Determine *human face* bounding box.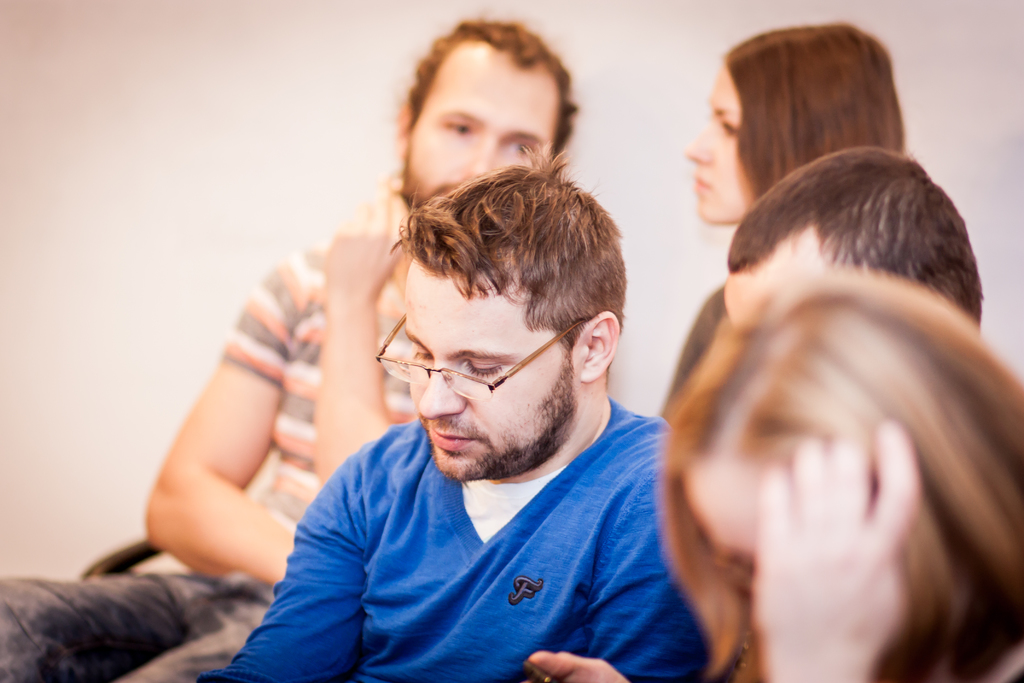
Determined: bbox(683, 64, 748, 223).
